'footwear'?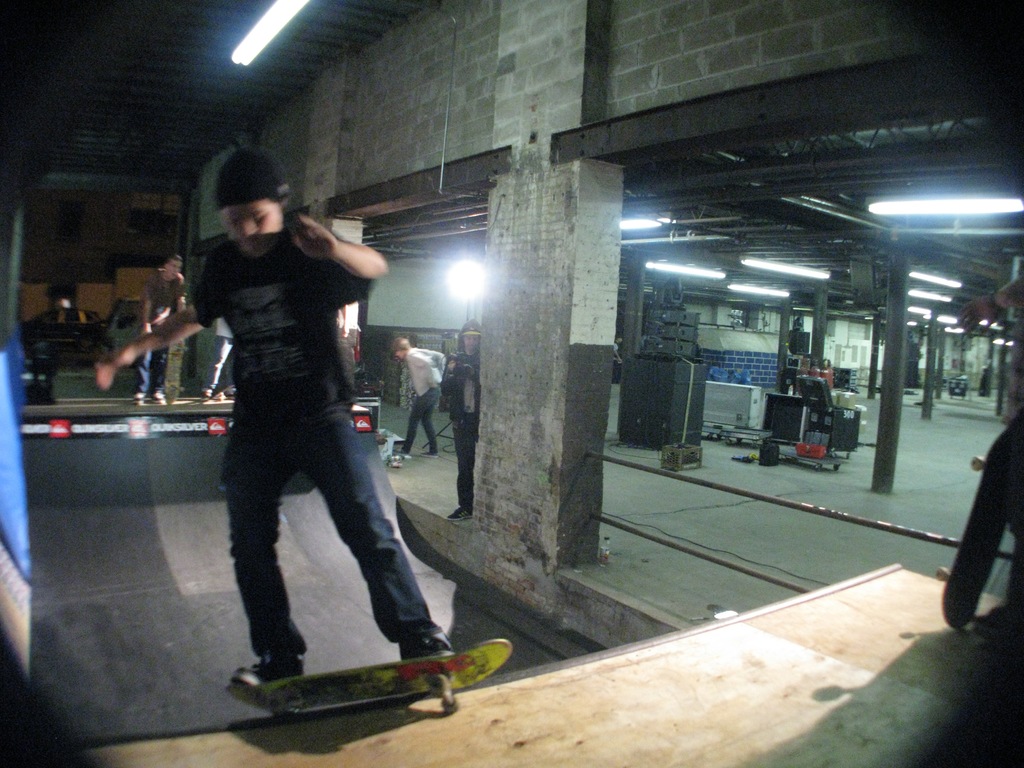
(left=393, top=451, right=409, bottom=454)
